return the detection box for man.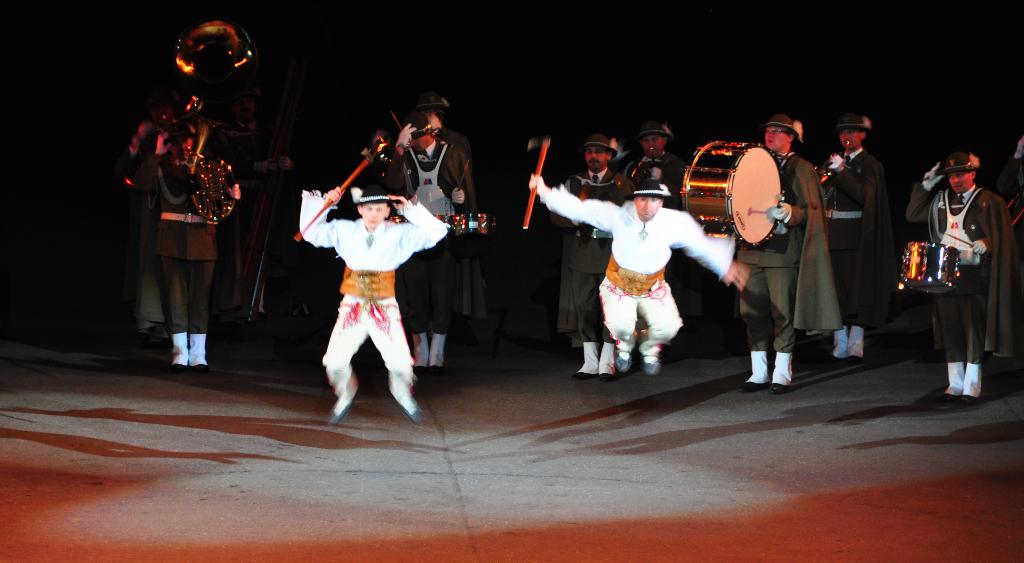
(left=381, top=111, right=484, bottom=381).
